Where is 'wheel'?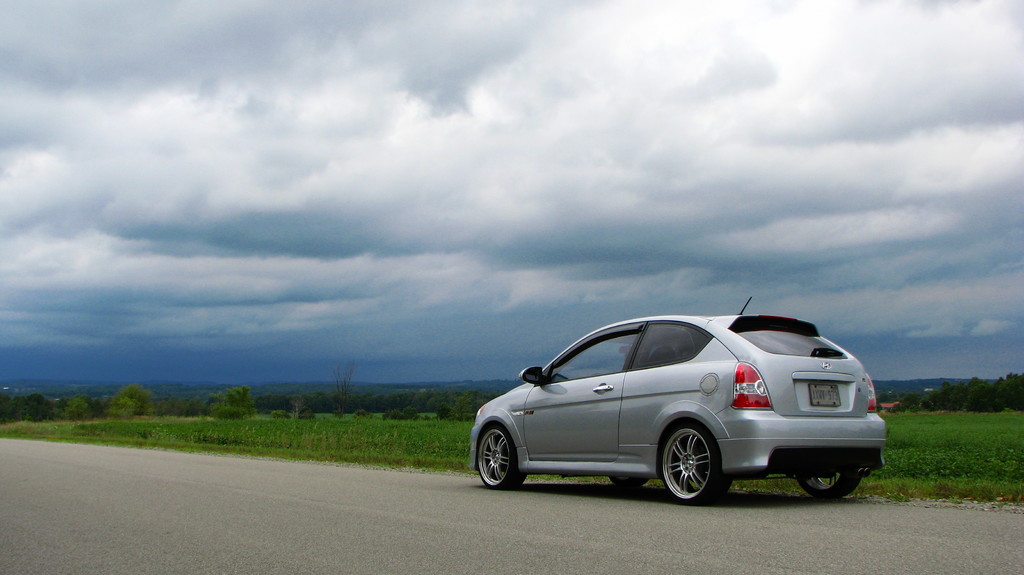
659/432/729/492.
